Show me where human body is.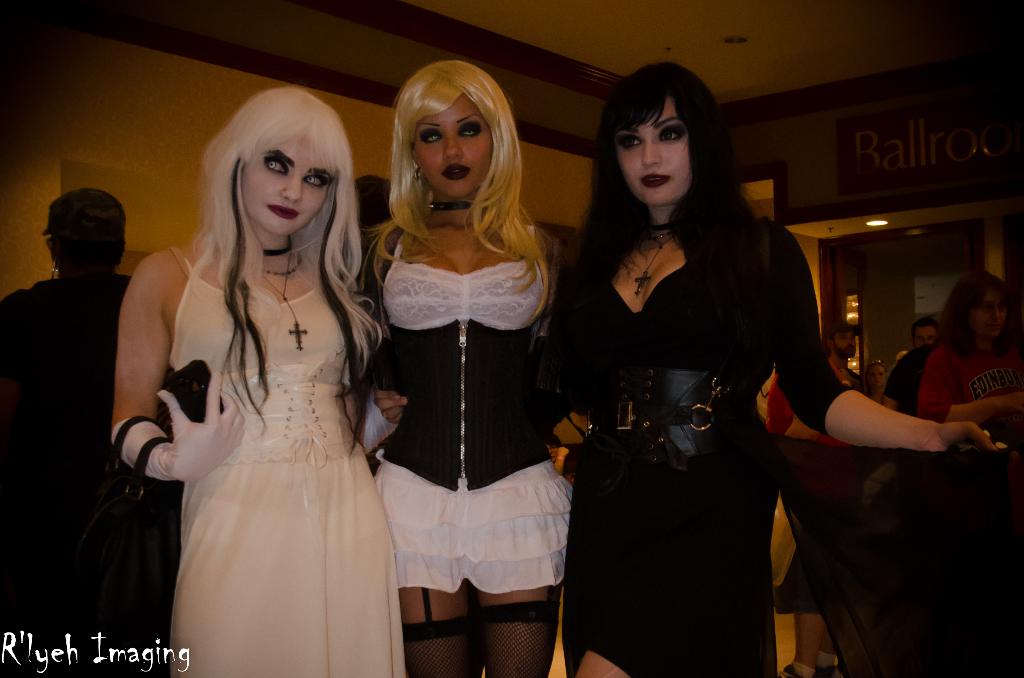
human body is at (x1=879, y1=339, x2=930, y2=415).
